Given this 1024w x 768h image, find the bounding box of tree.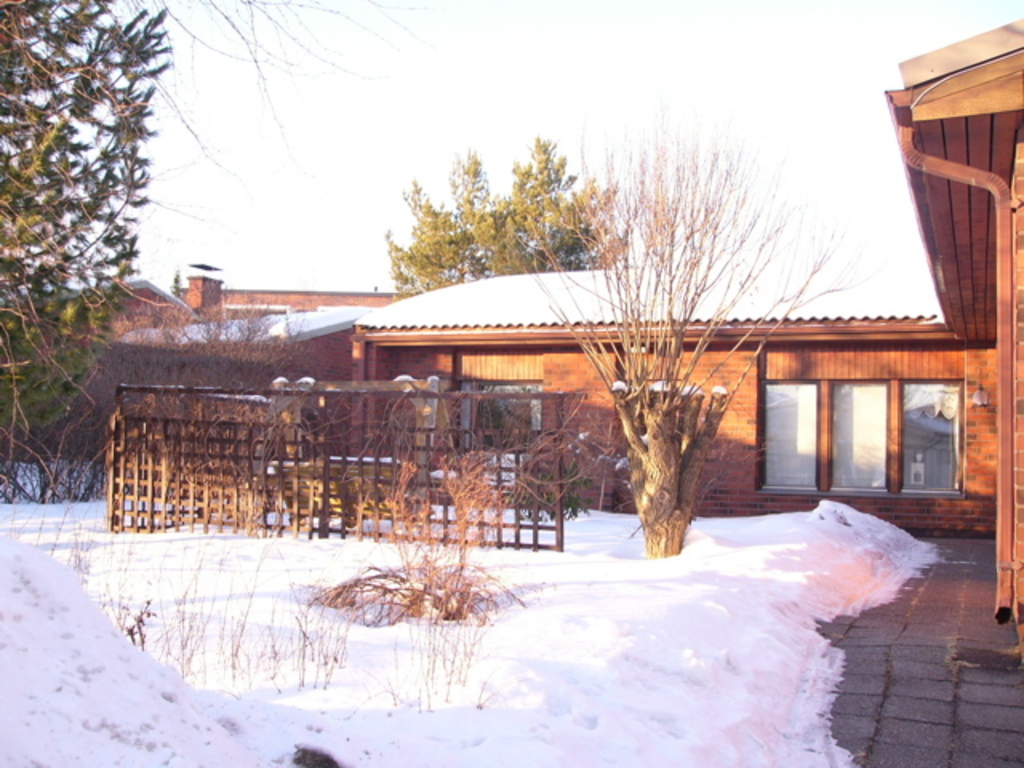
69:298:160:506.
